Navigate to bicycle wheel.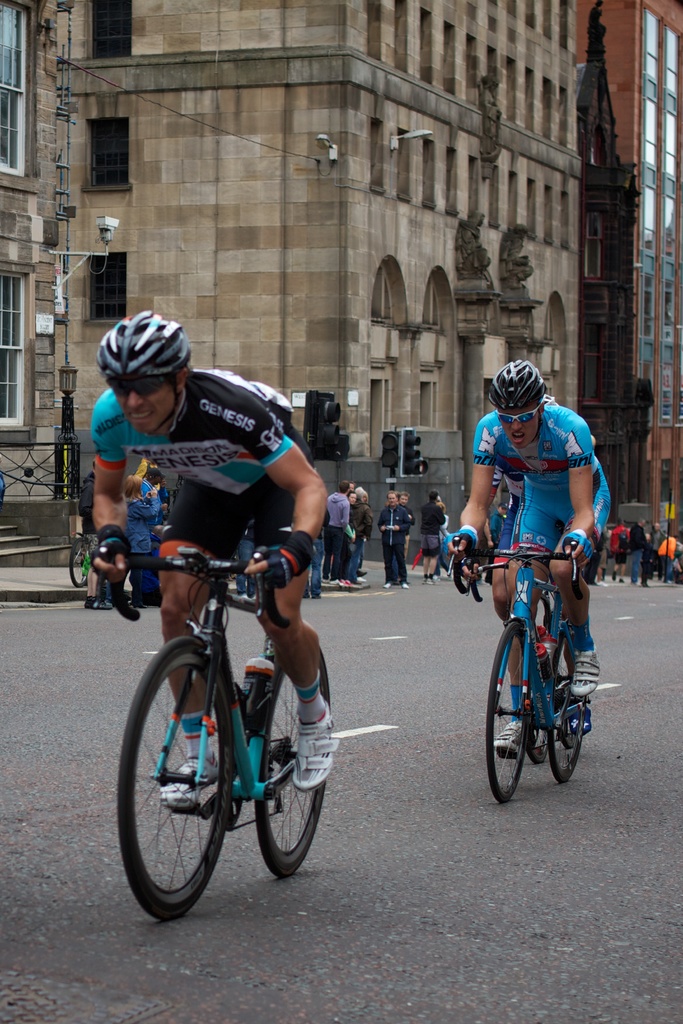
Navigation target: (left=551, top=617, right=581, bottom=748).
